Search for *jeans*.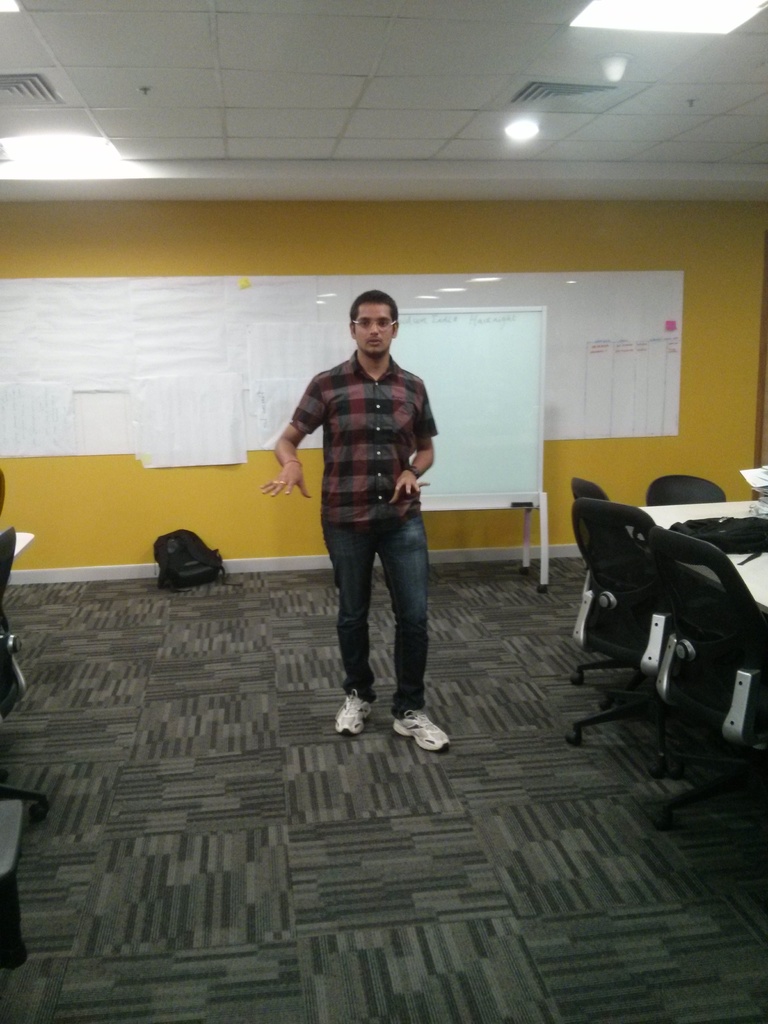
Found at bbox(312, 487, 444, 724).
